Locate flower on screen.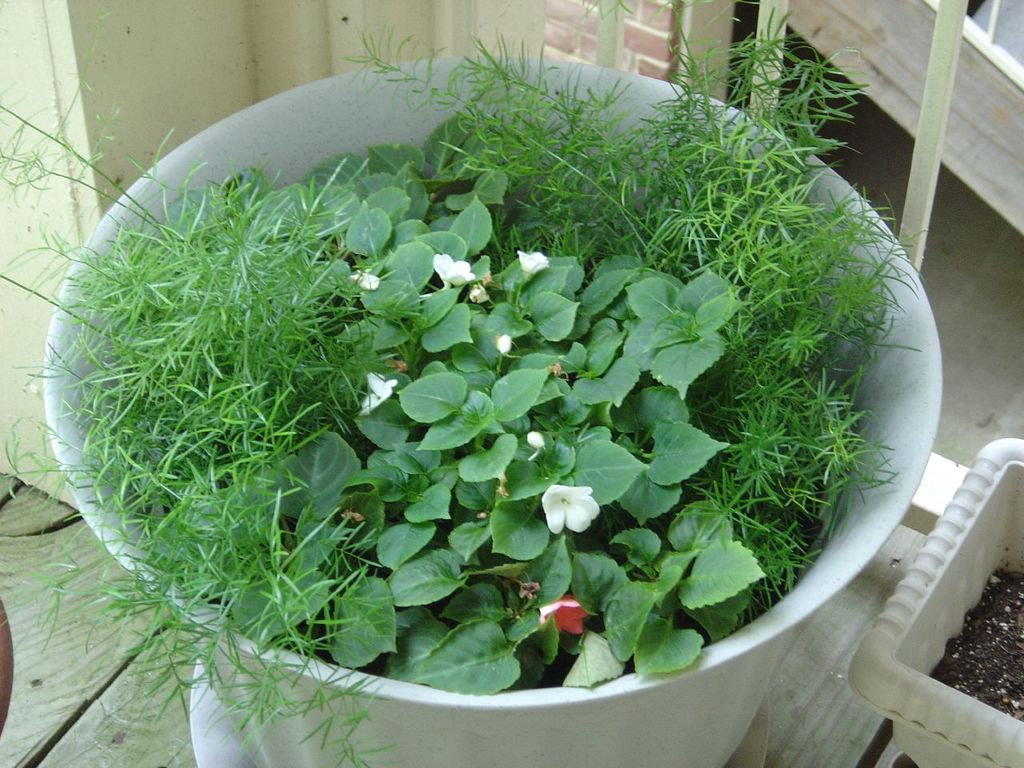
On screen at region(350, 270, 382, 292).
